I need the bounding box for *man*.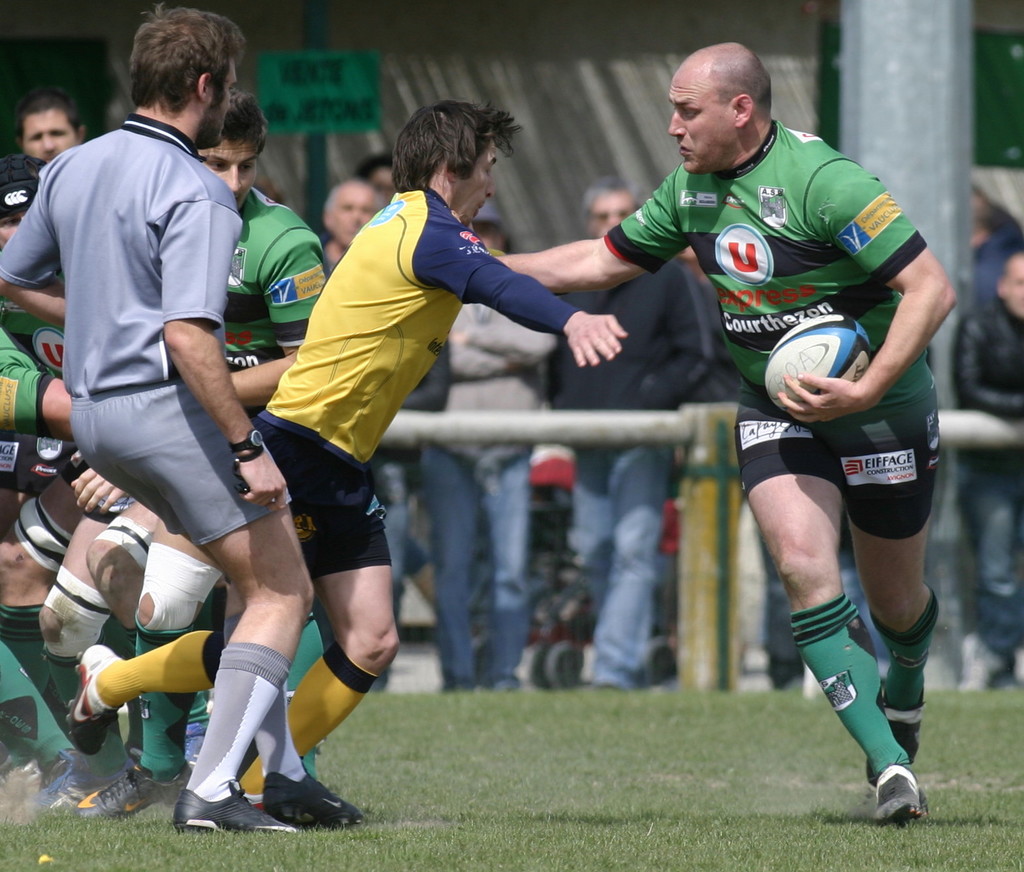
Here it is: bbox=(67, 99, 631, 834).
